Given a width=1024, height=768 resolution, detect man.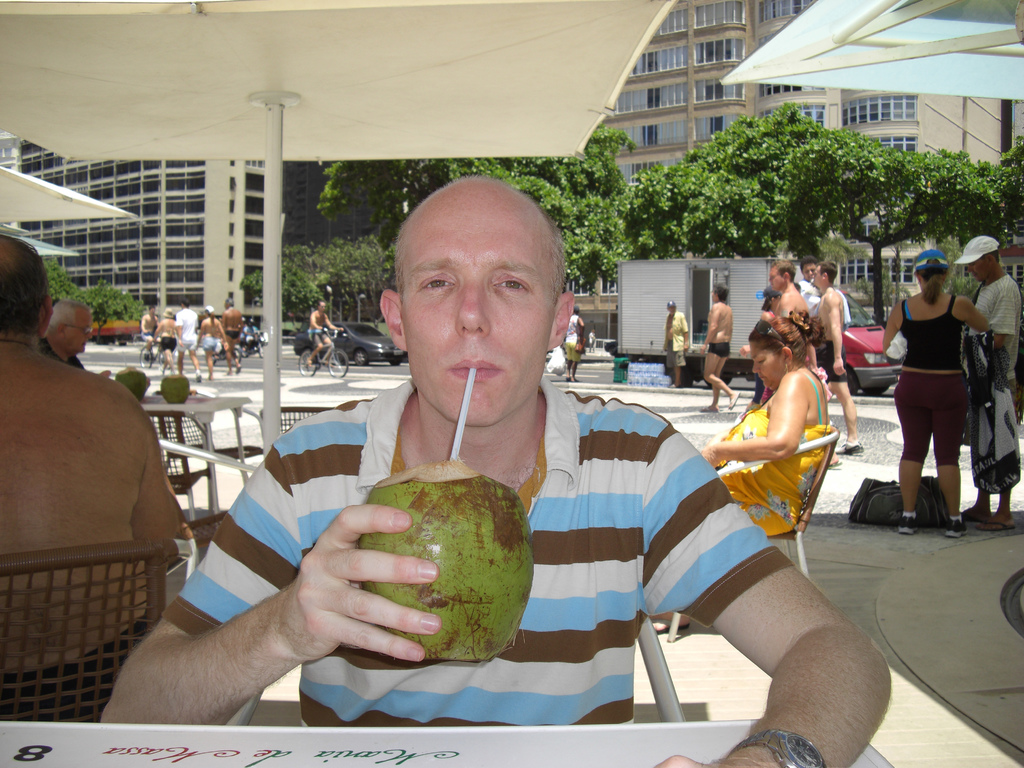
[220, 297, 241, 372].
